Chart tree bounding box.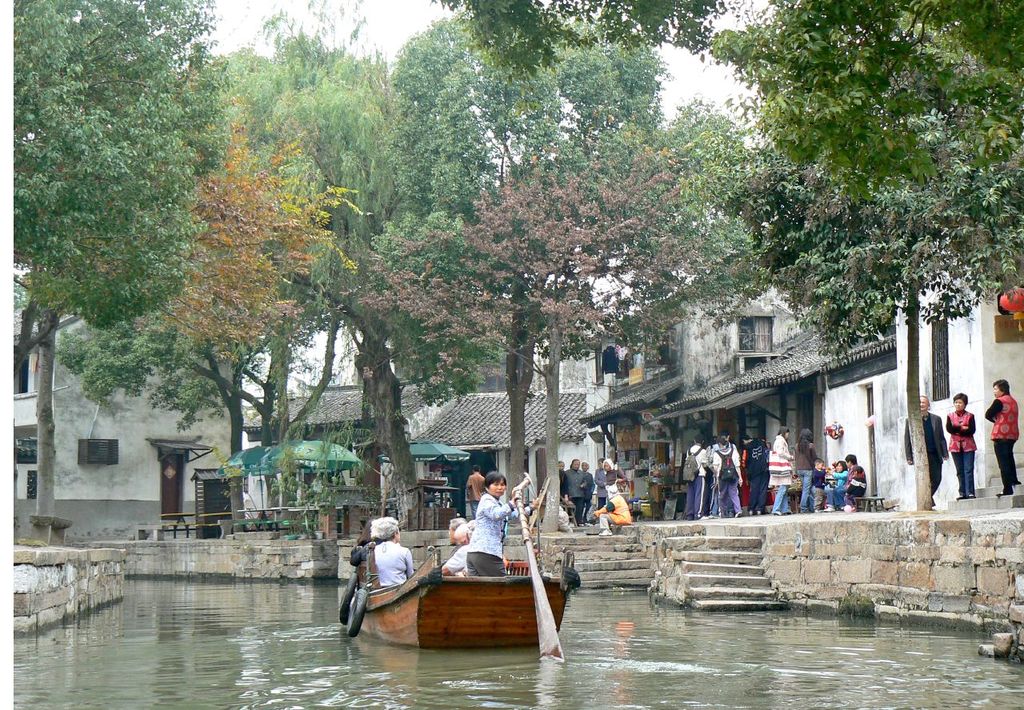
Charted: bbox=(432, 0, 1023, 189).
